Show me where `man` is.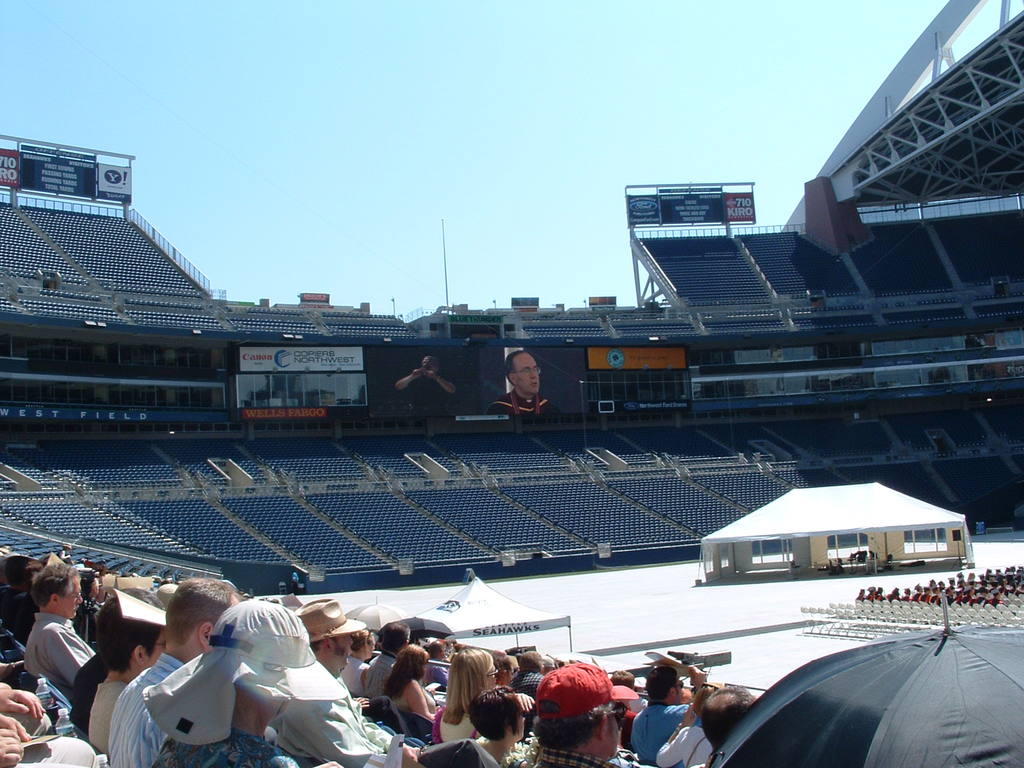
`man` is at x1=529 y1=663 x2=626 y2=767.
